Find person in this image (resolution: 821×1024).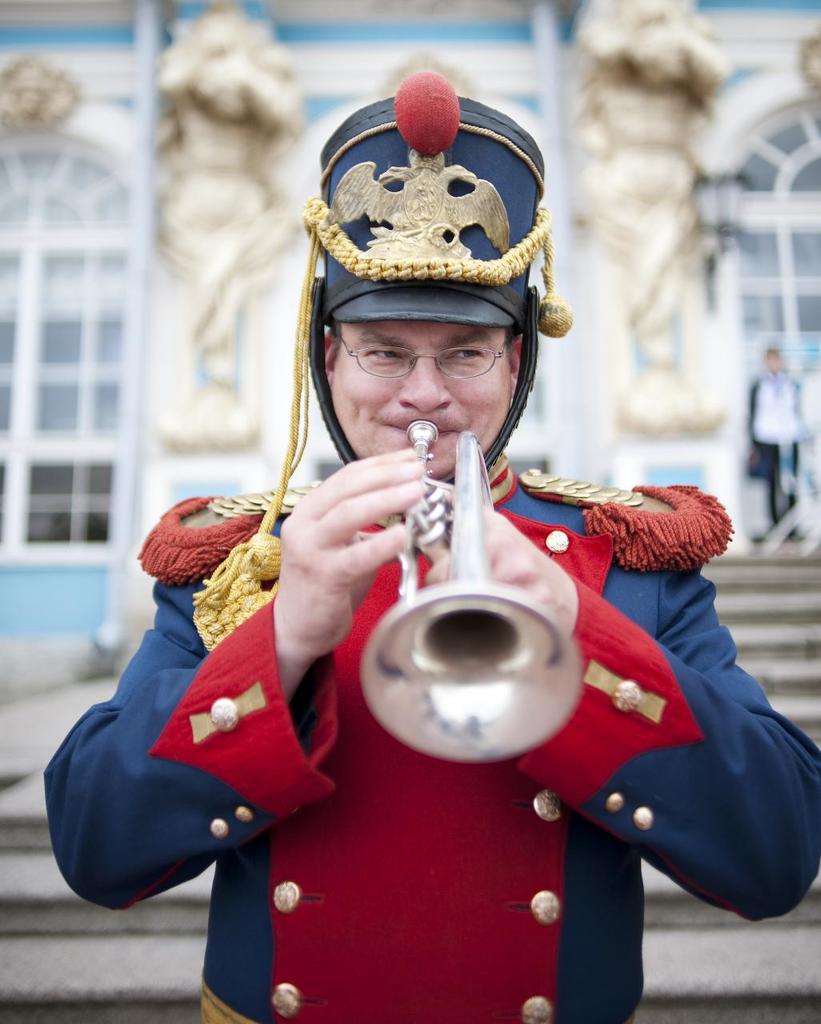
box=[134, 149, 718, 990].
